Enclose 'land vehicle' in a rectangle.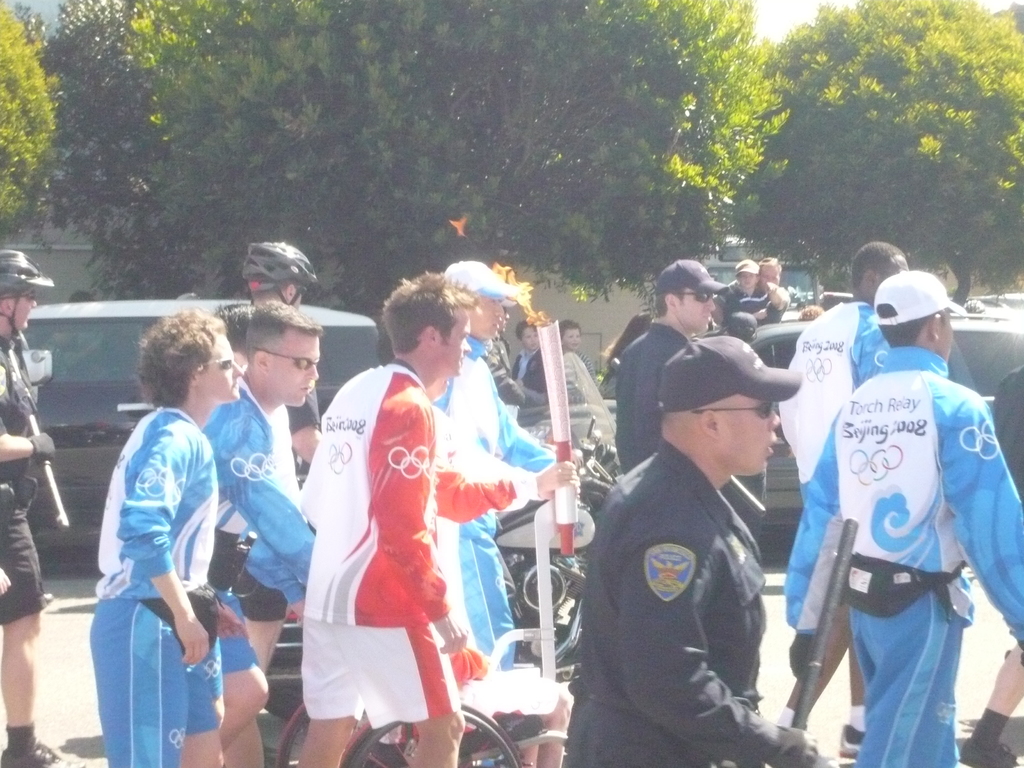
13:298:383:577.
